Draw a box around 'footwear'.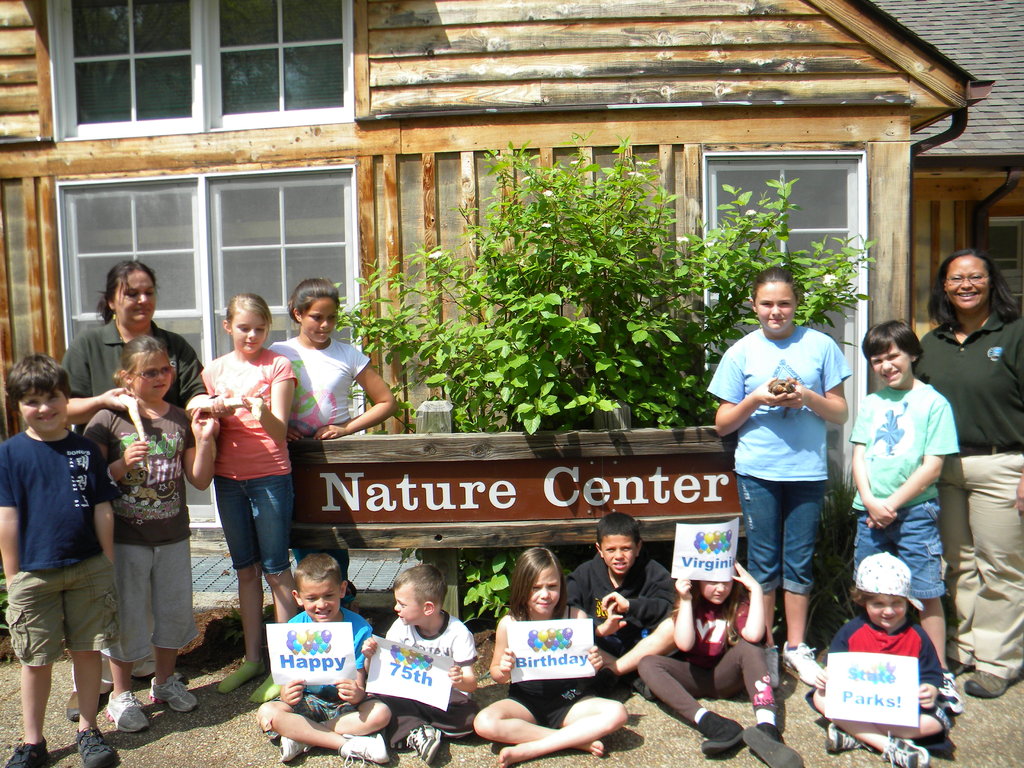
(825, 722, 865, 754).
